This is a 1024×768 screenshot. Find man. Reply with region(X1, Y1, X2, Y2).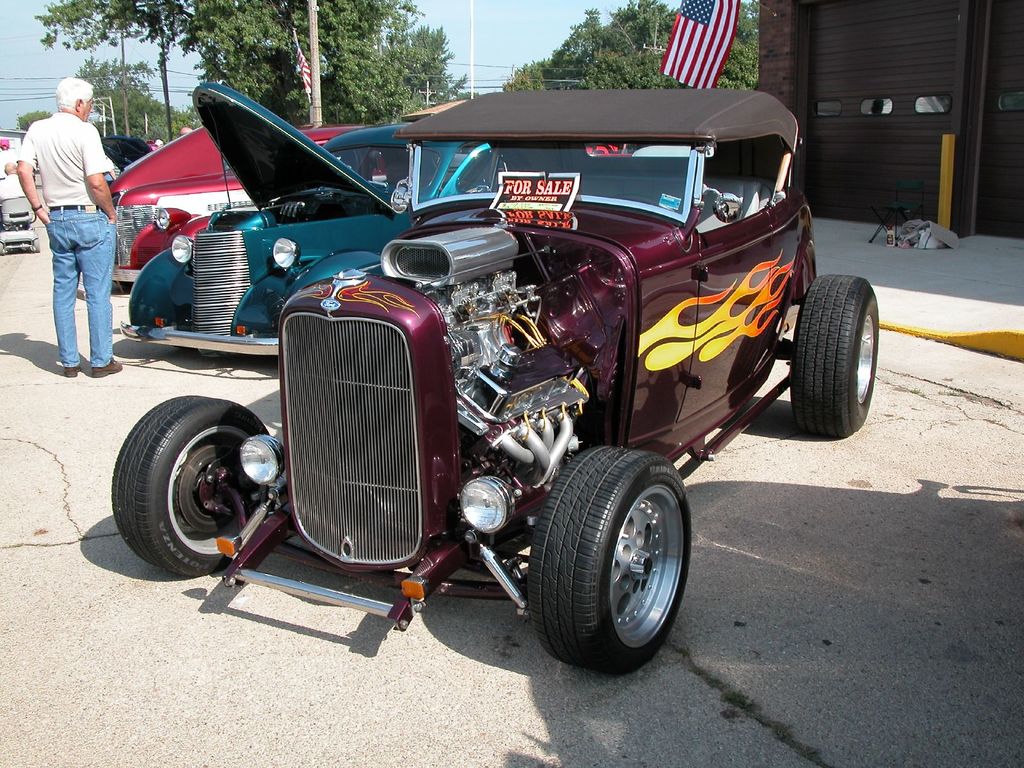
region(13, 74, 114, 374).
